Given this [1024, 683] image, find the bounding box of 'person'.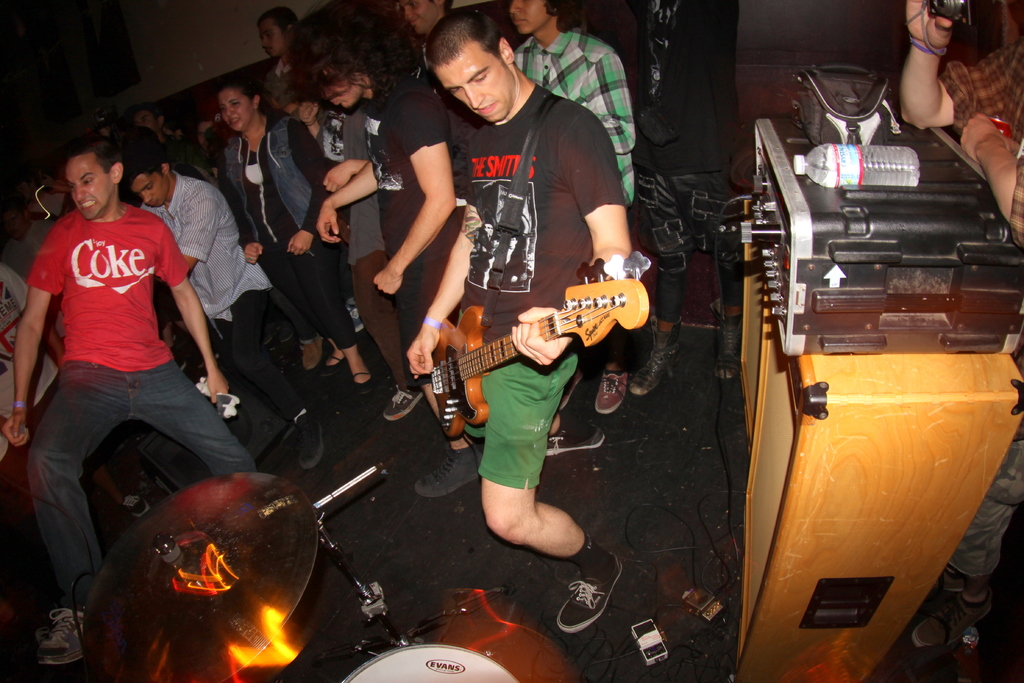
Rect(517, 0, 639, 202).
